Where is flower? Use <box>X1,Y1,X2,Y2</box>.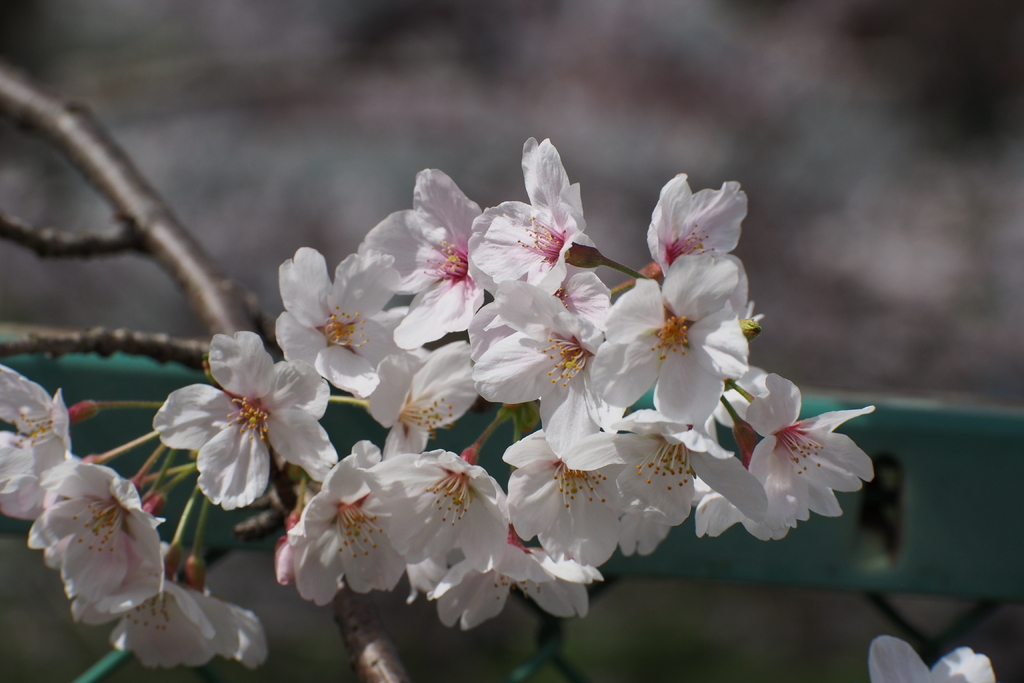
<box>0,360,76,522</box>.
